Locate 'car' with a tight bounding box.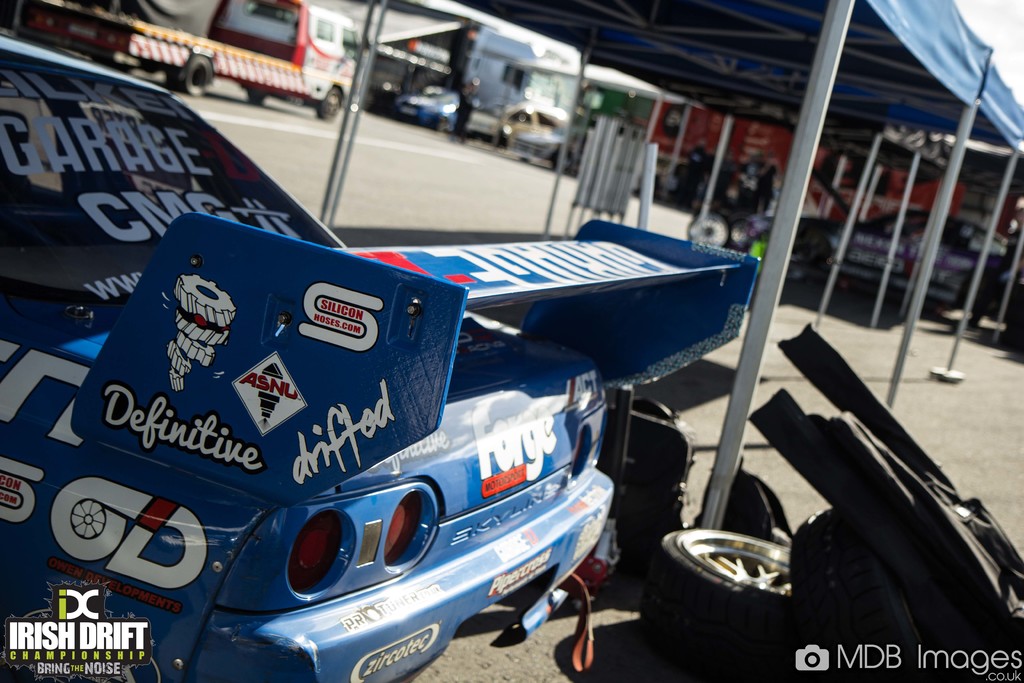
crop(762, 213, 1023, 318).
